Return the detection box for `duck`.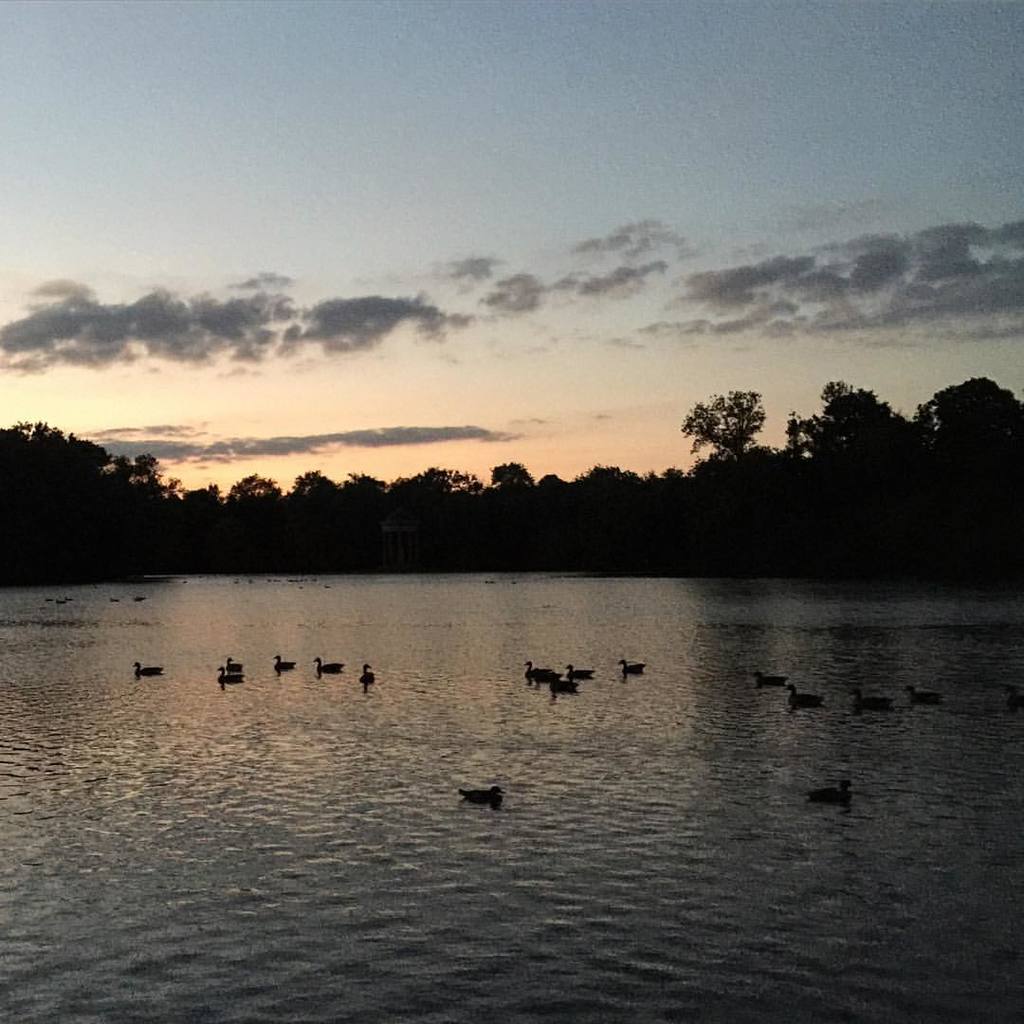
(225, 656, 241, 672).
